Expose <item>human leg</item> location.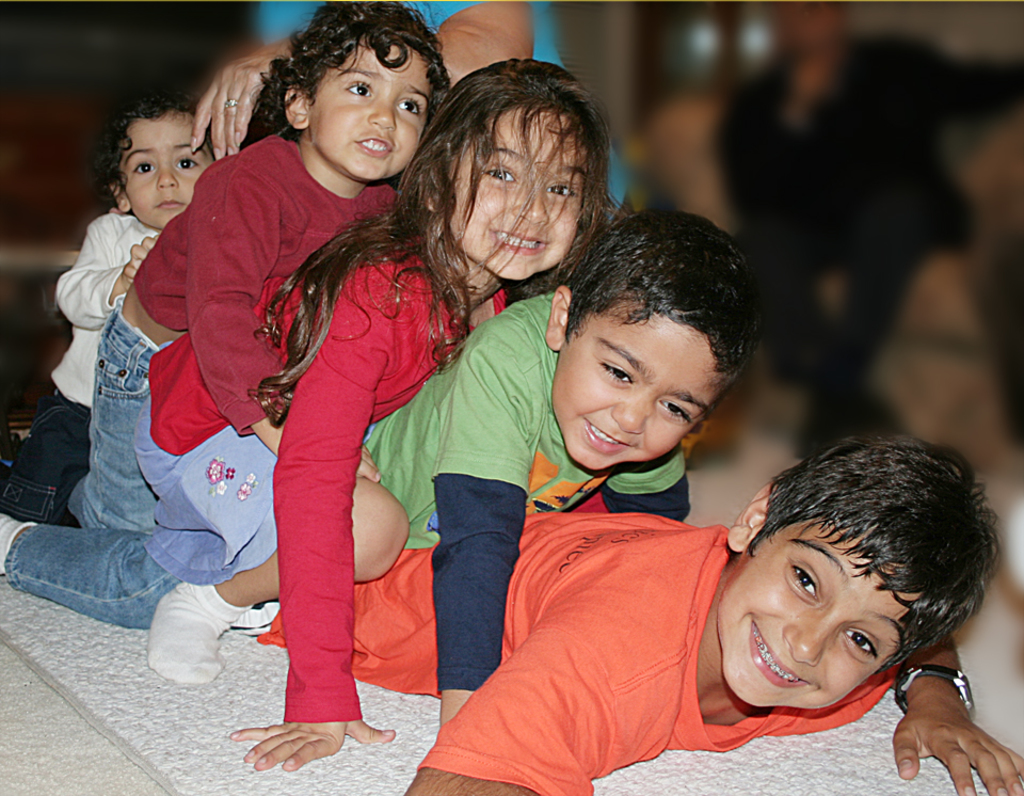
Exposed at <box>18,523,193,589</box>.
